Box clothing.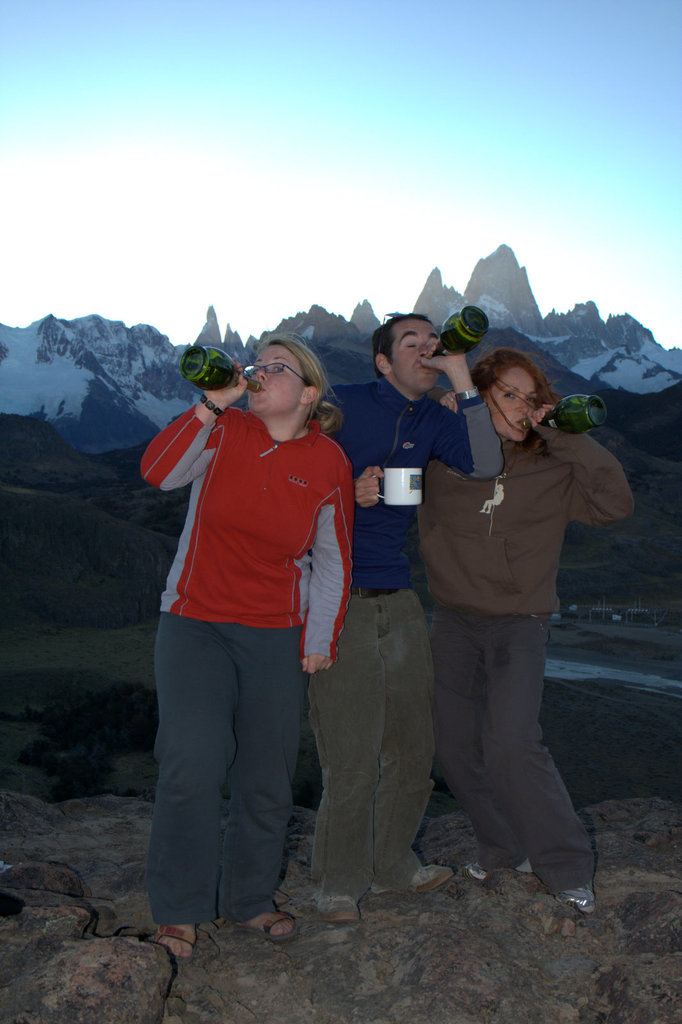
<region>308, 390, 512, 601</region>.
